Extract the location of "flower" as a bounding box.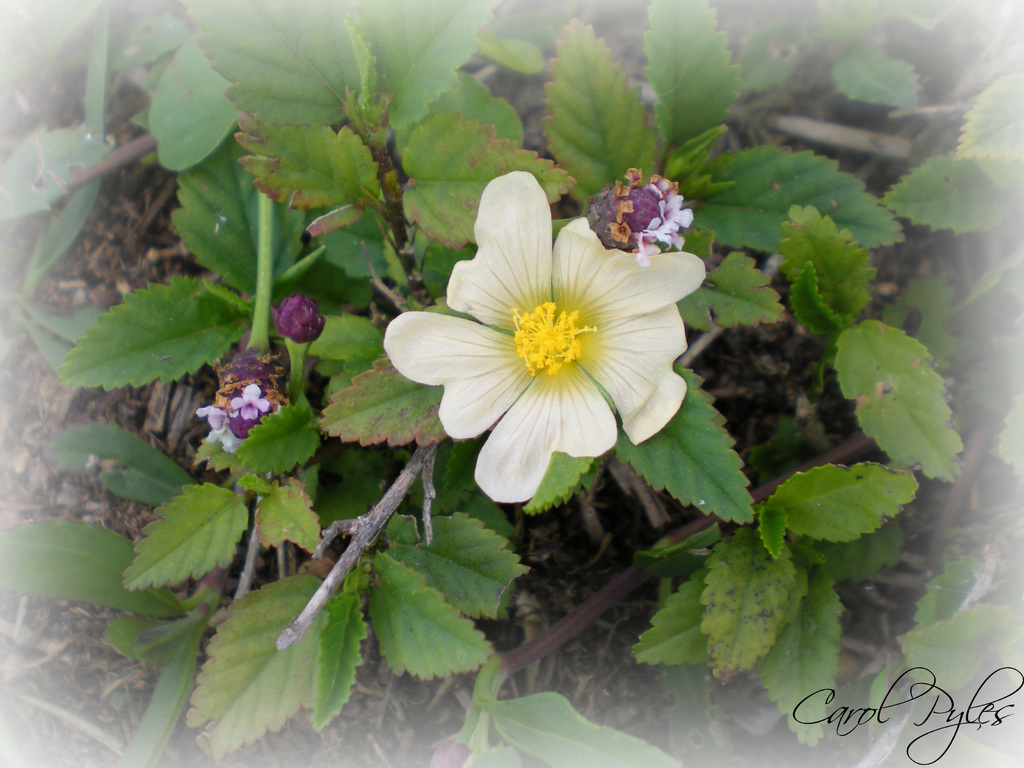
l=231, t=382, r=269, b=420.
